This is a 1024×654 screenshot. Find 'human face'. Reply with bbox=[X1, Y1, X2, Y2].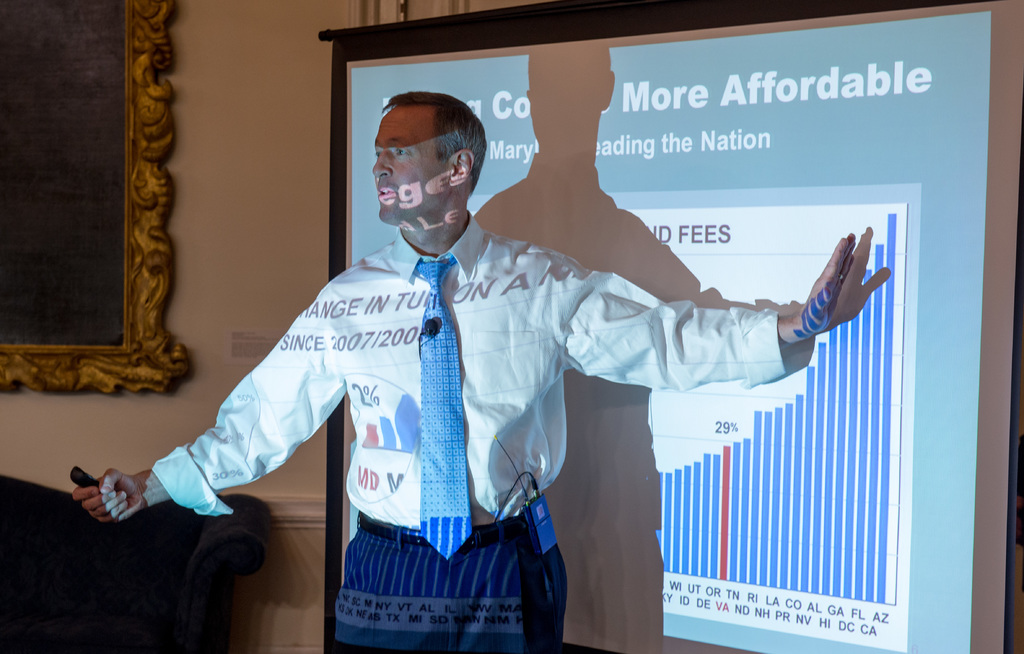
bbox=[376, 111, 451, 226].
